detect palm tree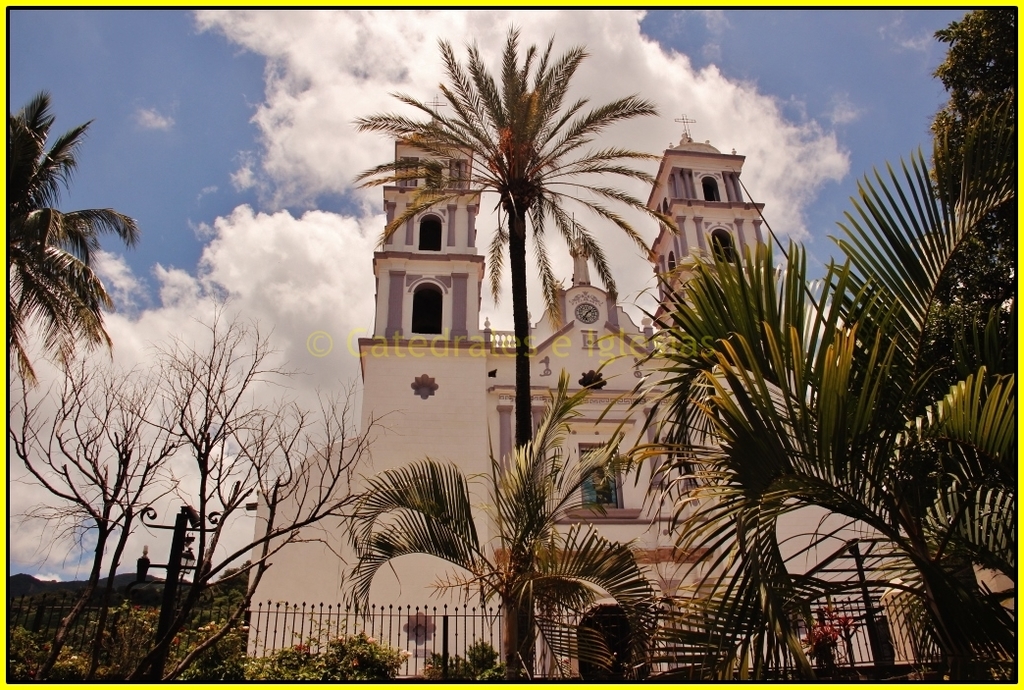
locate(385, 43, 590, 679)
